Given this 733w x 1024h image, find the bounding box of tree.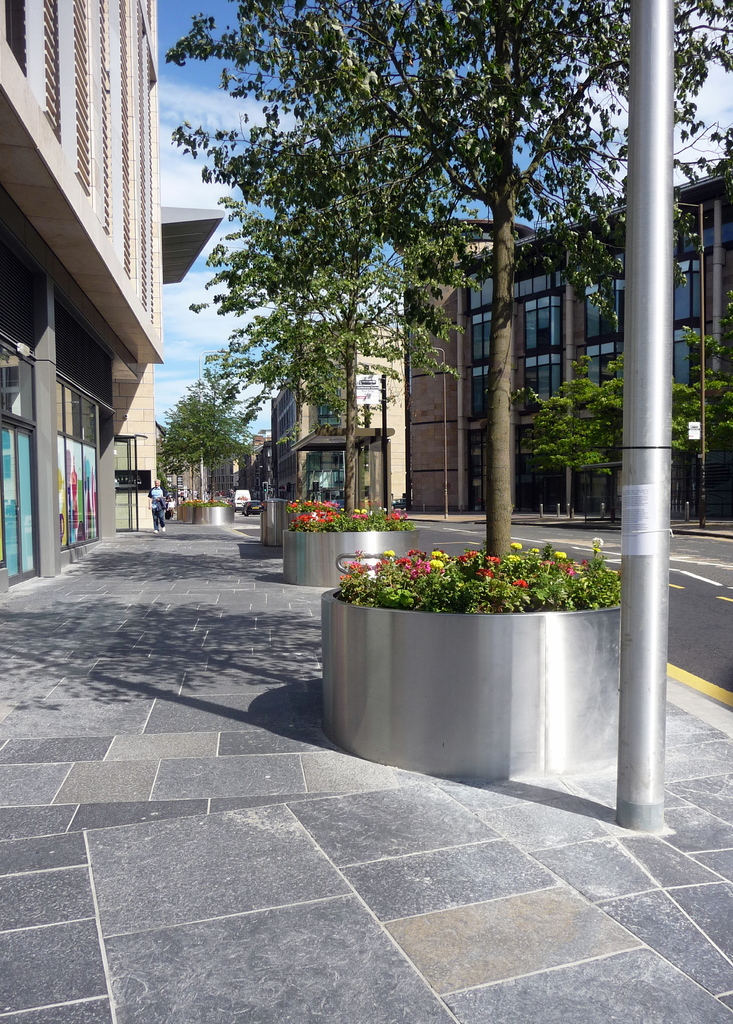
crop(273, 239, 458, 501).
